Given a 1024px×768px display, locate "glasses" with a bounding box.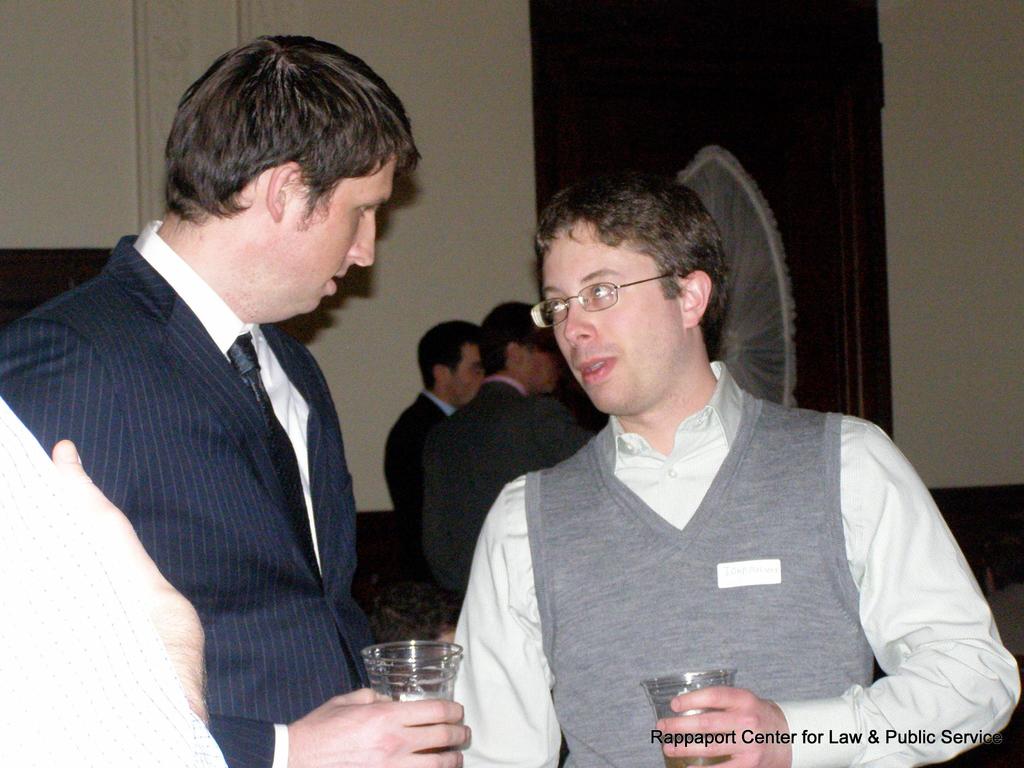
Located: <bbox>531, 273, 676, 328</bbox>.
